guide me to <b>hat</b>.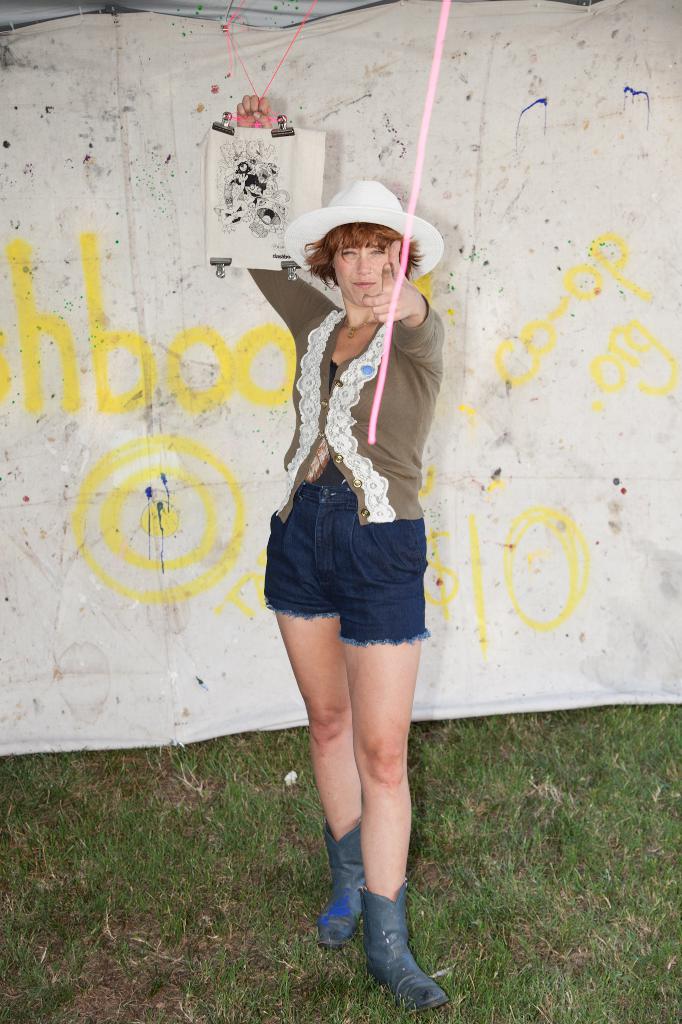
Guidance: l=287, t=175, r=435, b=276.
